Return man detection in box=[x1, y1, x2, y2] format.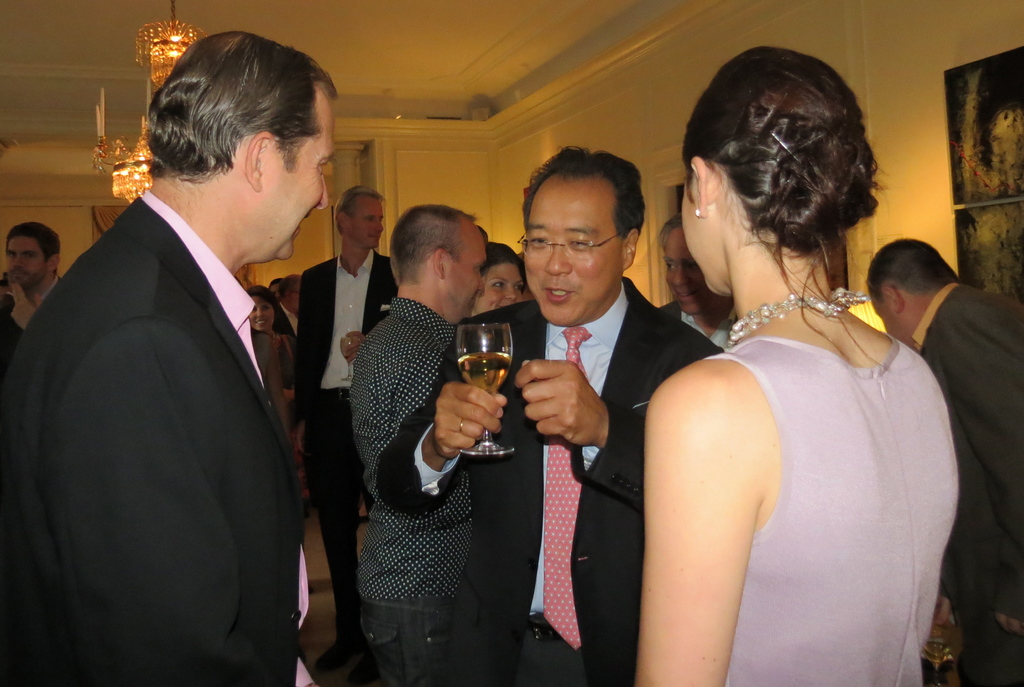
box=[858, 222, 1023, 686].
